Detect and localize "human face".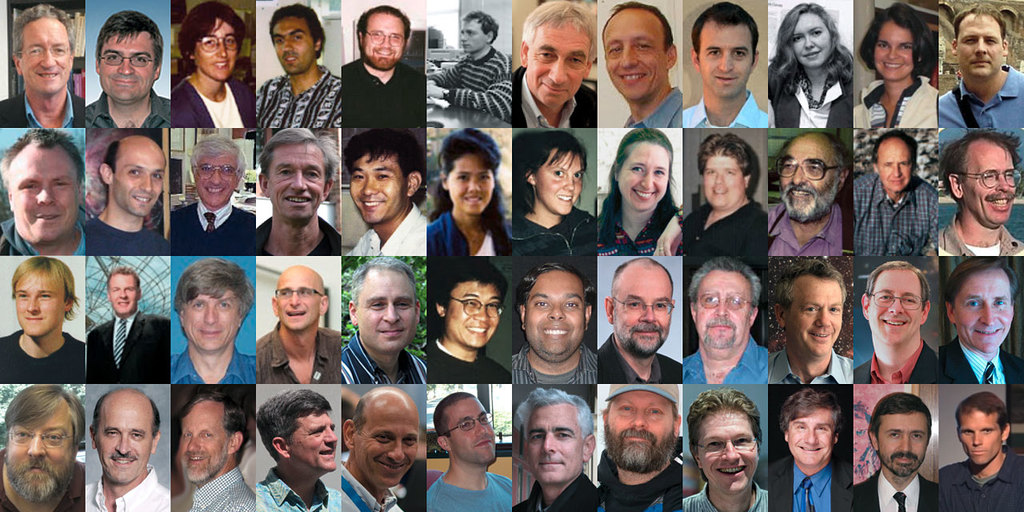
Localized at detection(697, 271, 750, 346).
